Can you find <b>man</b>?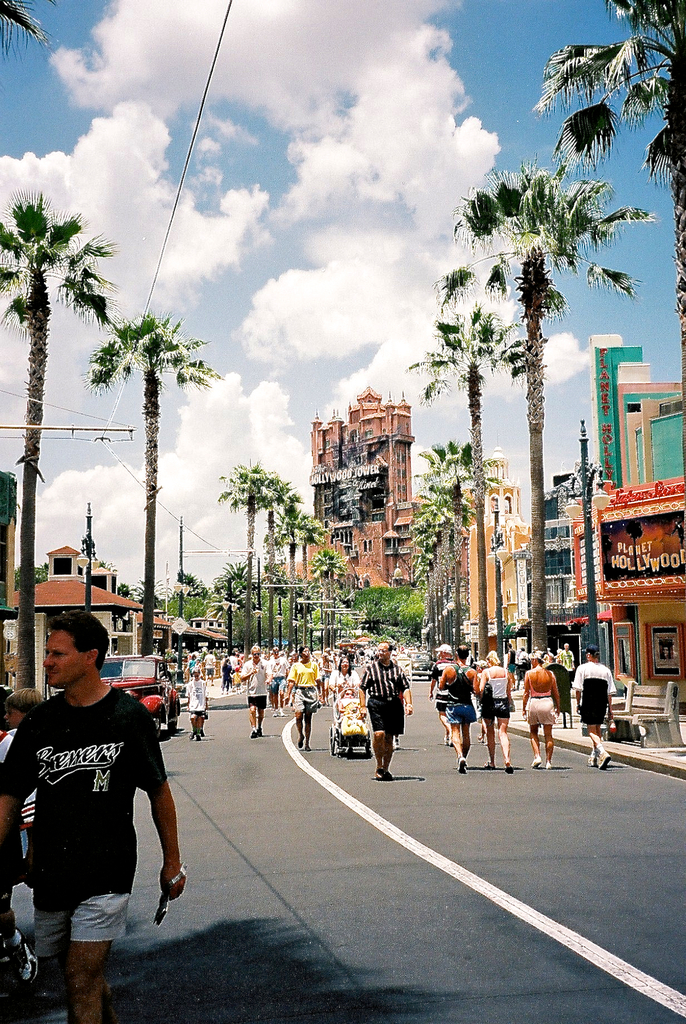
Yes, bounding box: 521, 646, 561, 769.
